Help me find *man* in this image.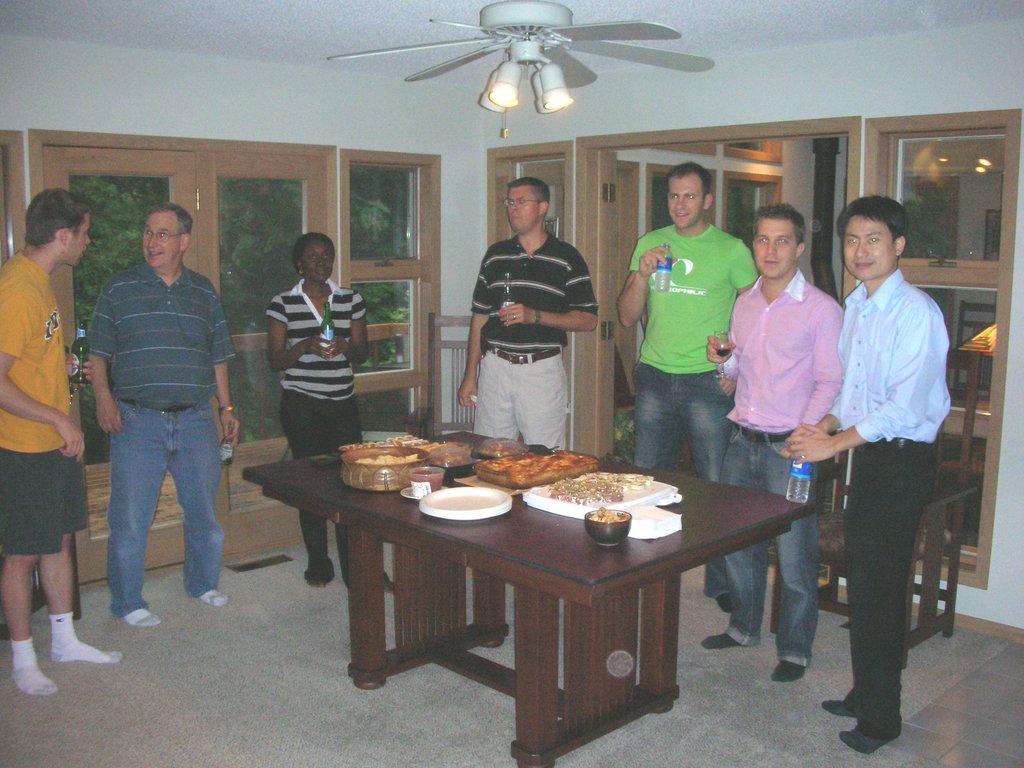
Found it: [left=84, top=204, right=239, bottom=624].
